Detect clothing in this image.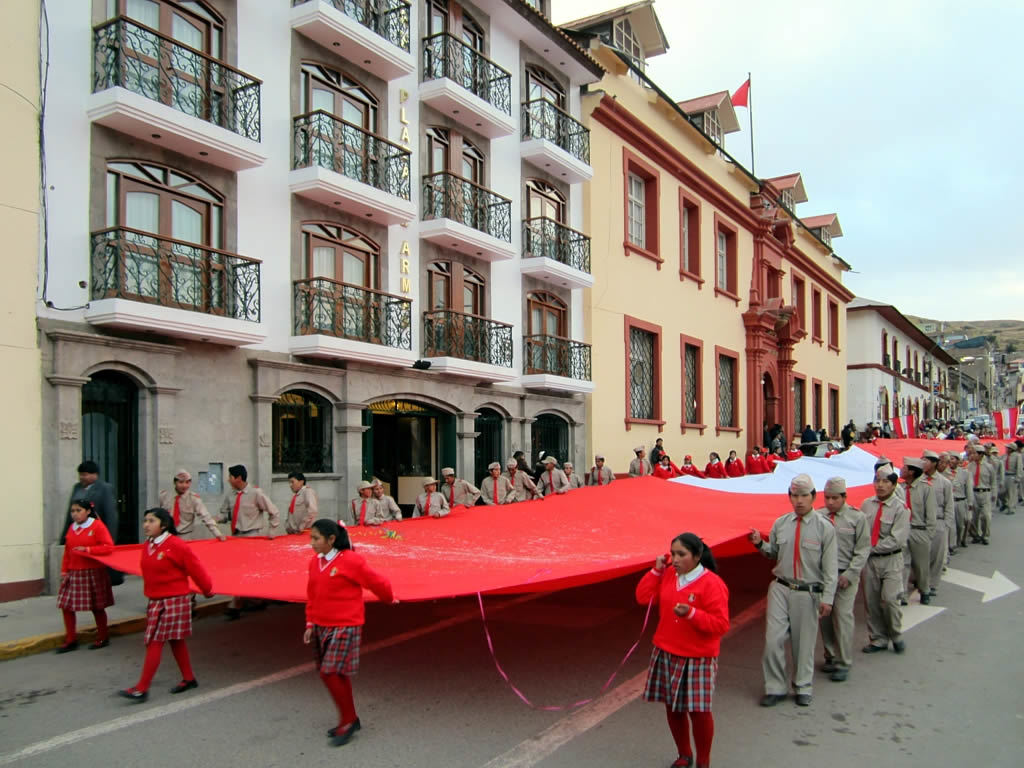
Detection: {"x1": 445, "y1": 474, "x2": 478, "y2": 507}.
